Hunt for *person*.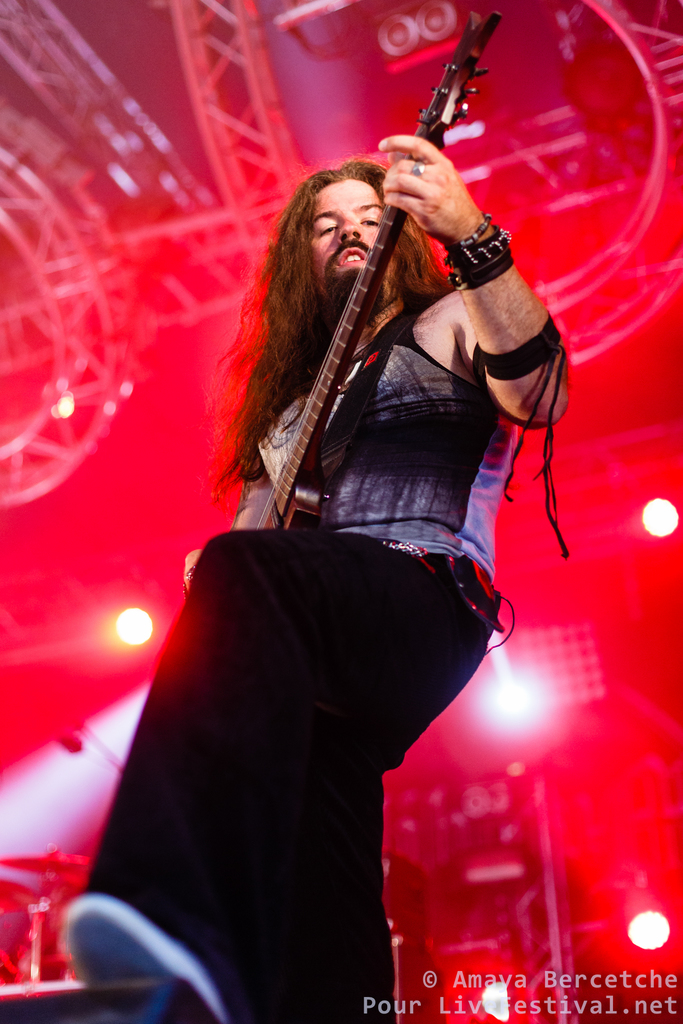
Hunted down at 58 138 575 1023.
